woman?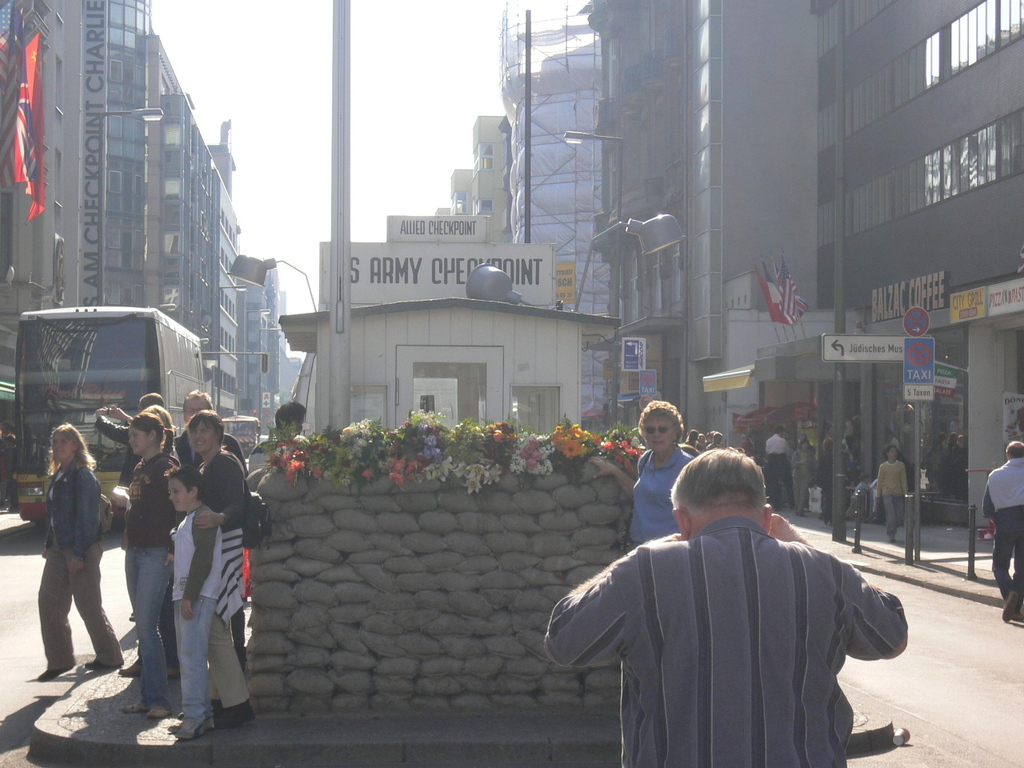
locate(789, 436, 814, 514)
